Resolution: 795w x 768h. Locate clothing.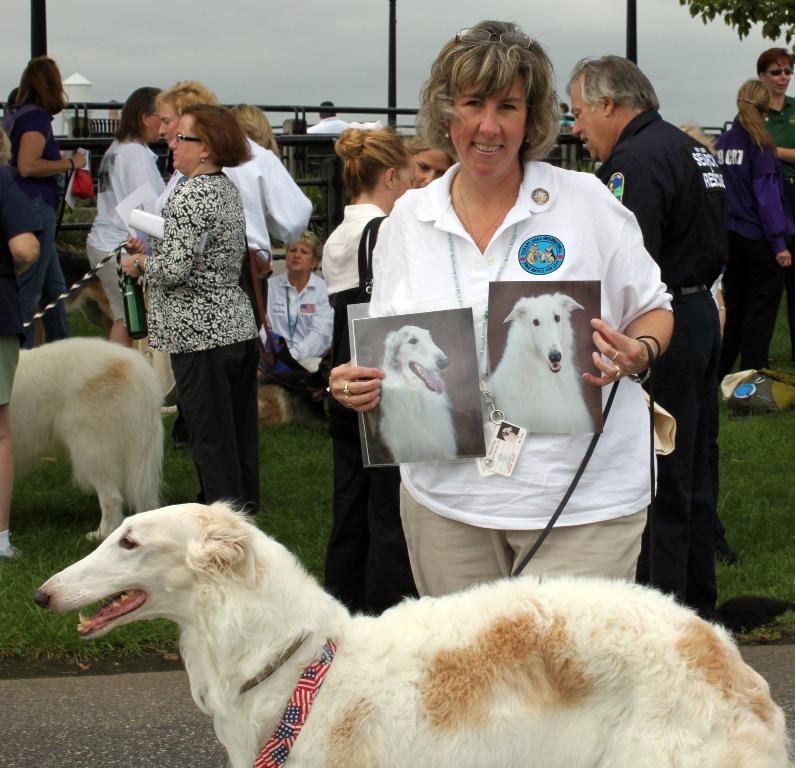
left=717, top=124, right=791, bottom=370.
